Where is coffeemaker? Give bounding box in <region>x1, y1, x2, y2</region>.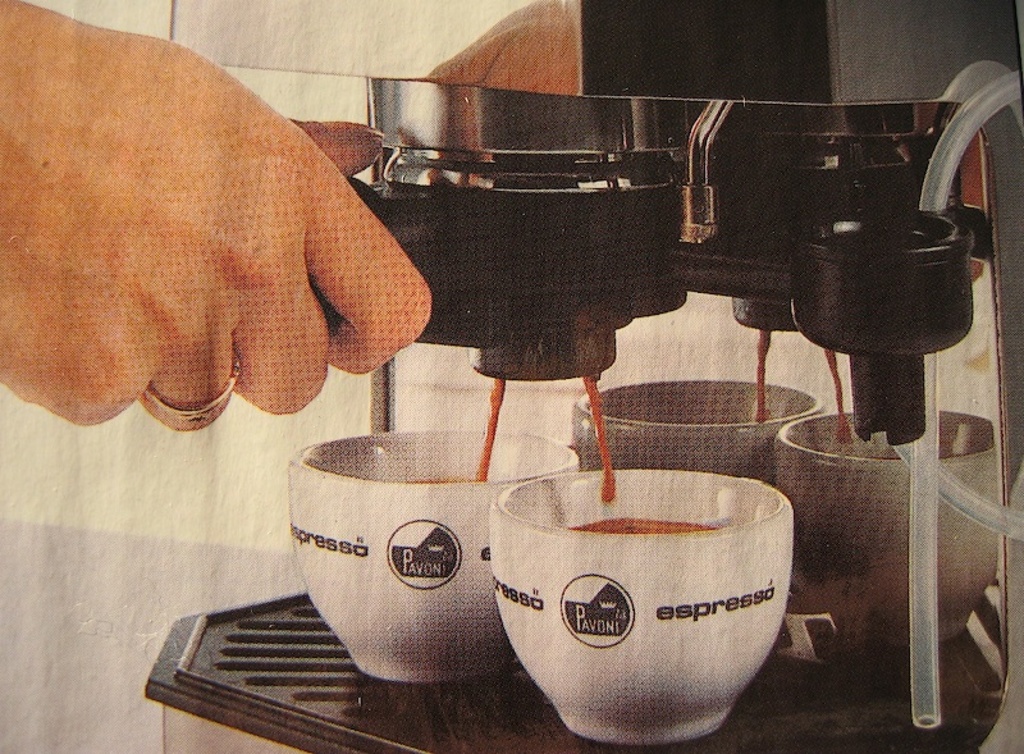
<region>137, 0, 1023, 753</region>.
